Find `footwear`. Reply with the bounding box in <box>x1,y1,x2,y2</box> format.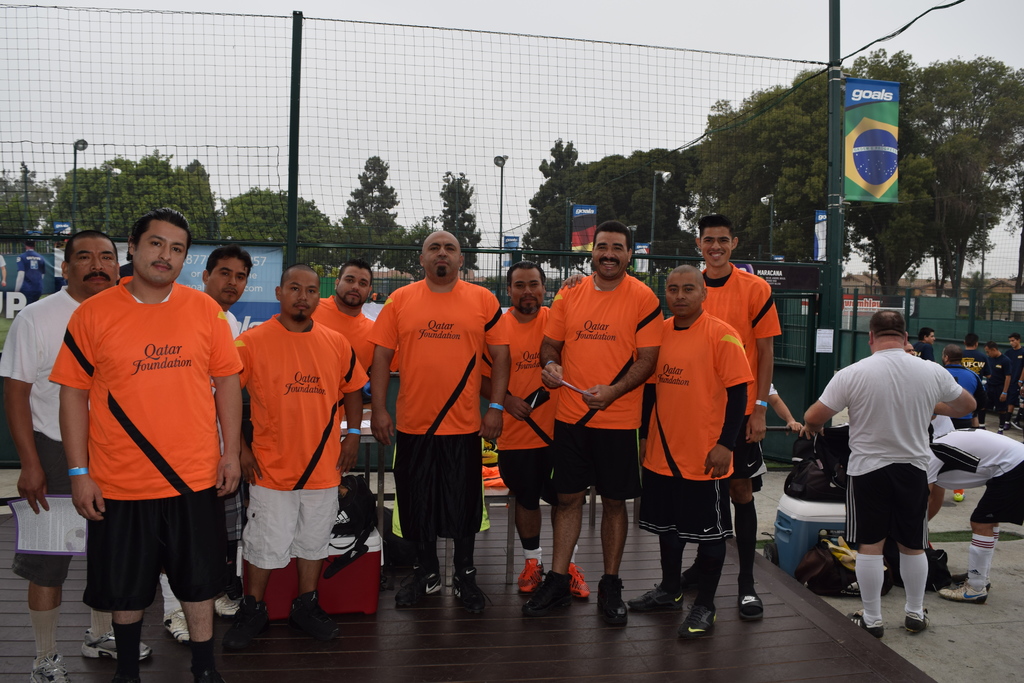
<box>189,642,225,682</box>.
